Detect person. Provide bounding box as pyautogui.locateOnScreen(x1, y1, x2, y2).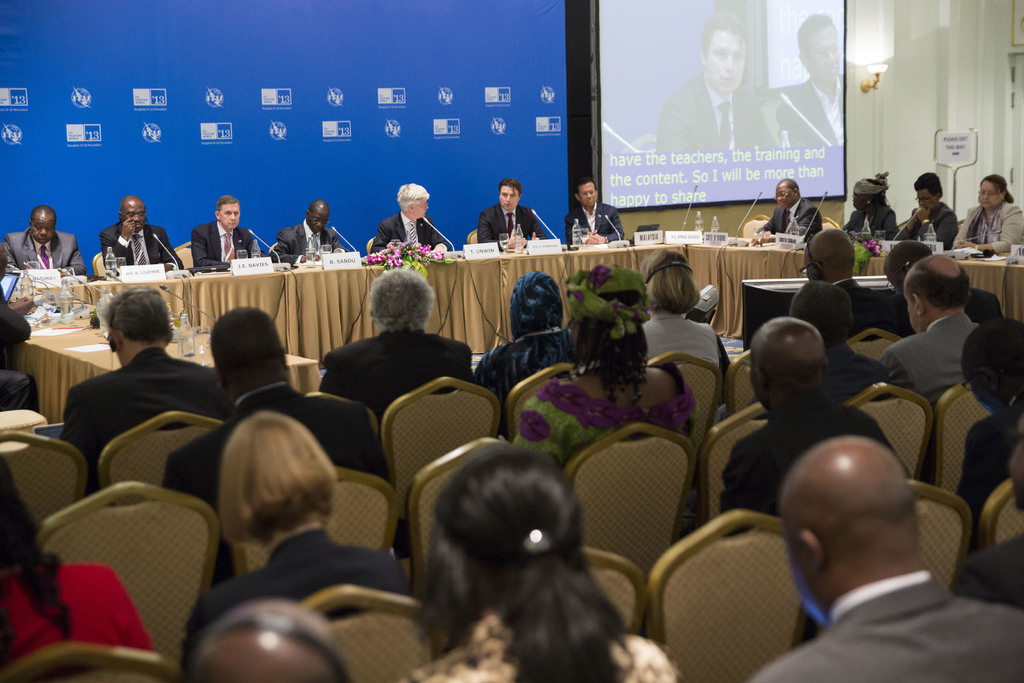
pyautogui.locateOnScreen(374, 173, 439, 254).
